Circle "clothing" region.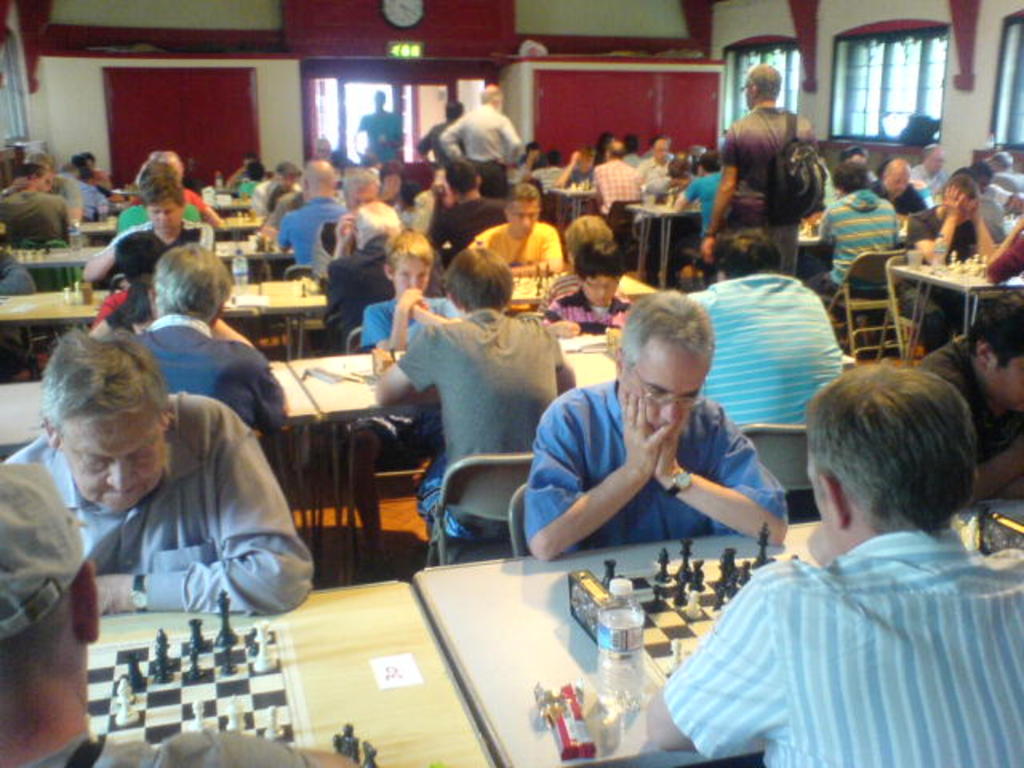
Region: (0, 394, 306, 619).
